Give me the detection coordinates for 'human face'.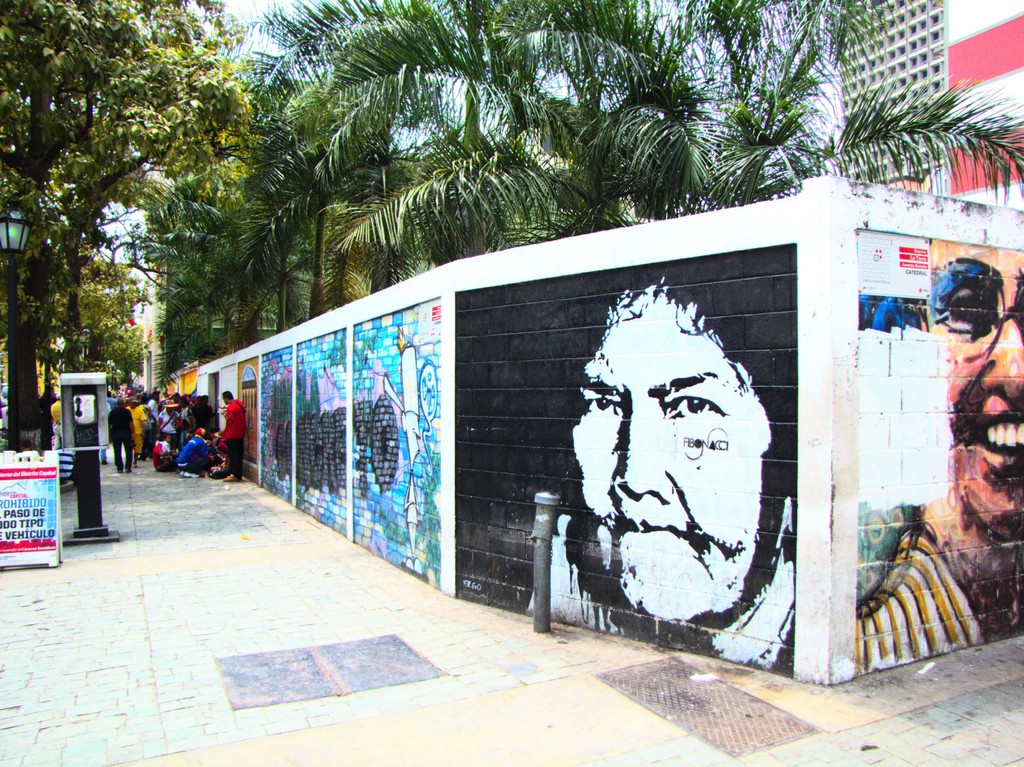
928, 242, 1023, 528.
